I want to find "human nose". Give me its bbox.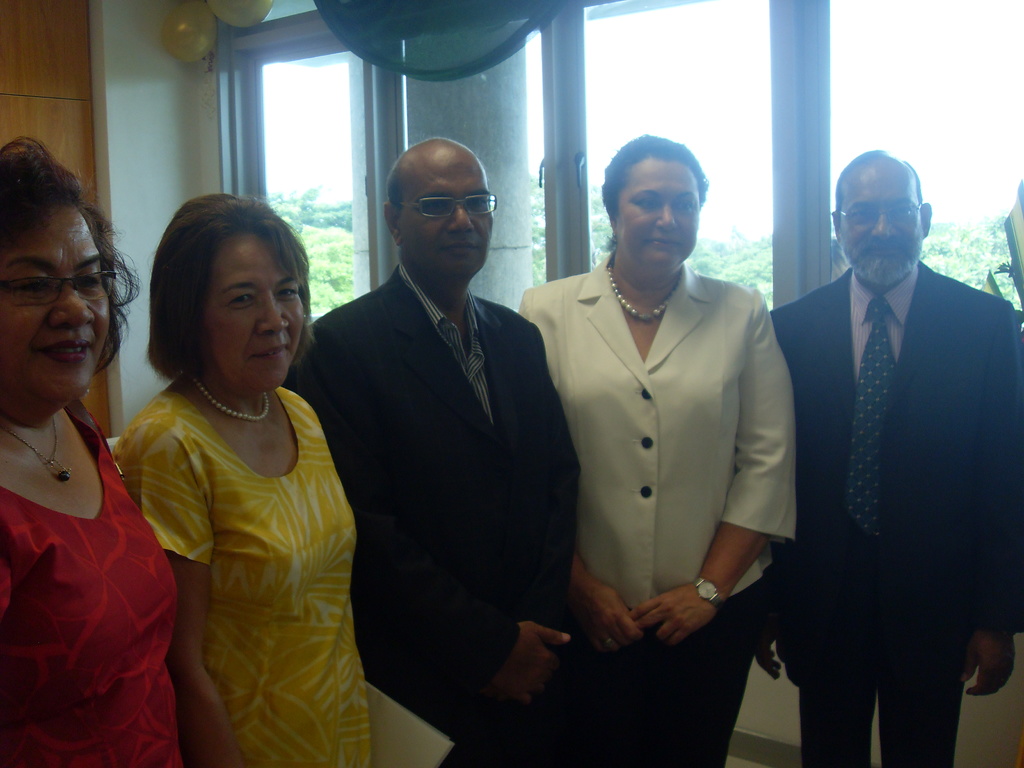
rect(655, 201, 674, 229).
